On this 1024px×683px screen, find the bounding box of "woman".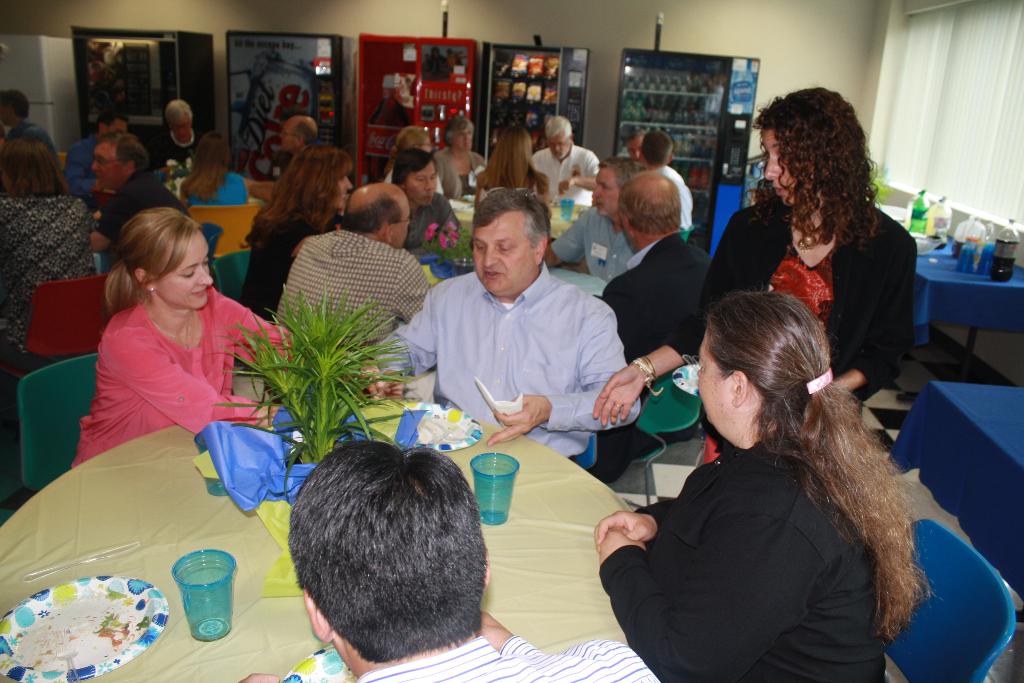
Bounding box: 385:128:450:198.
